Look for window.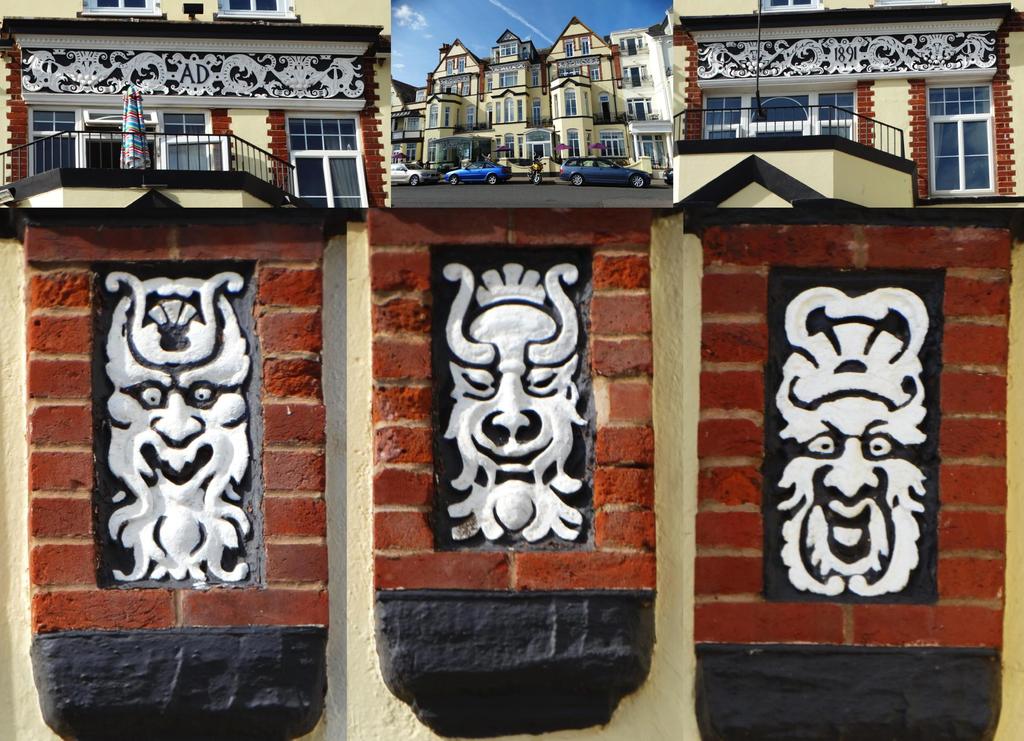
Found: rect(634, 129, 666, 164).
